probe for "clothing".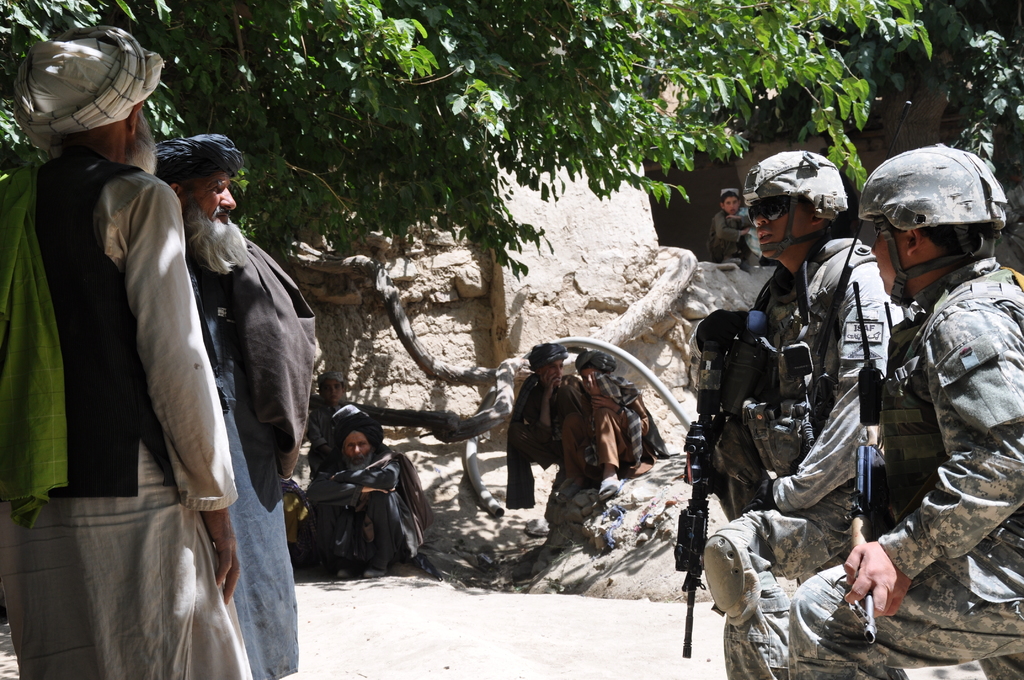
Probe result: (556, 373, 657, 496).
